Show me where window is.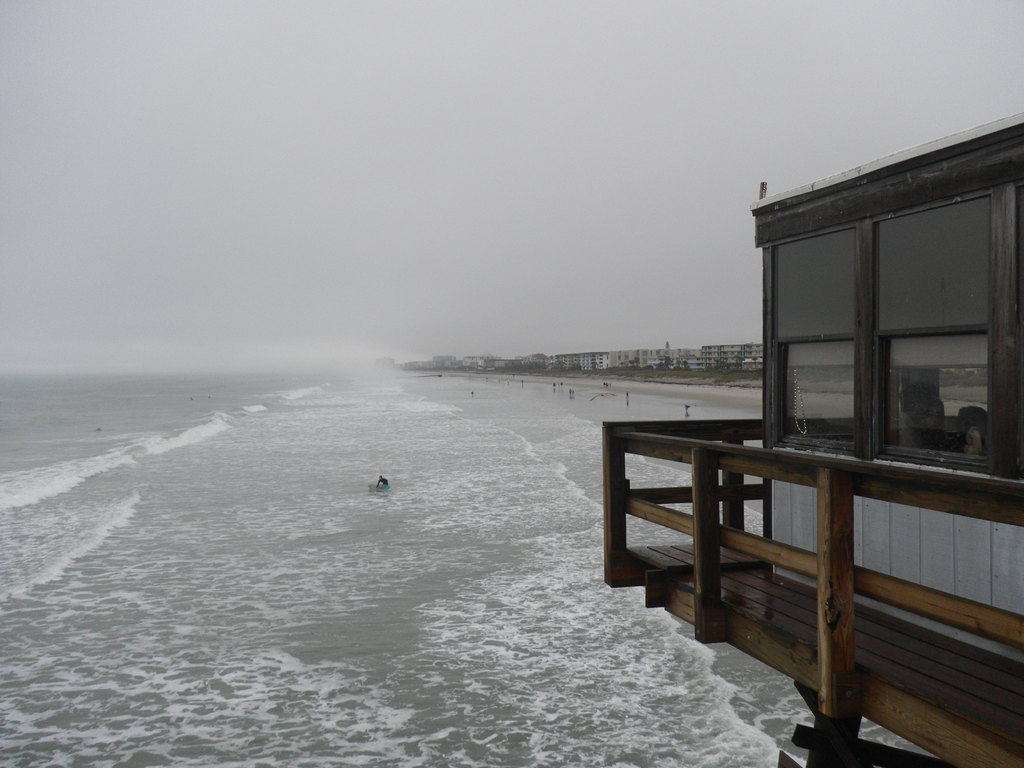
window is at (762, 150, 1007, 495).
